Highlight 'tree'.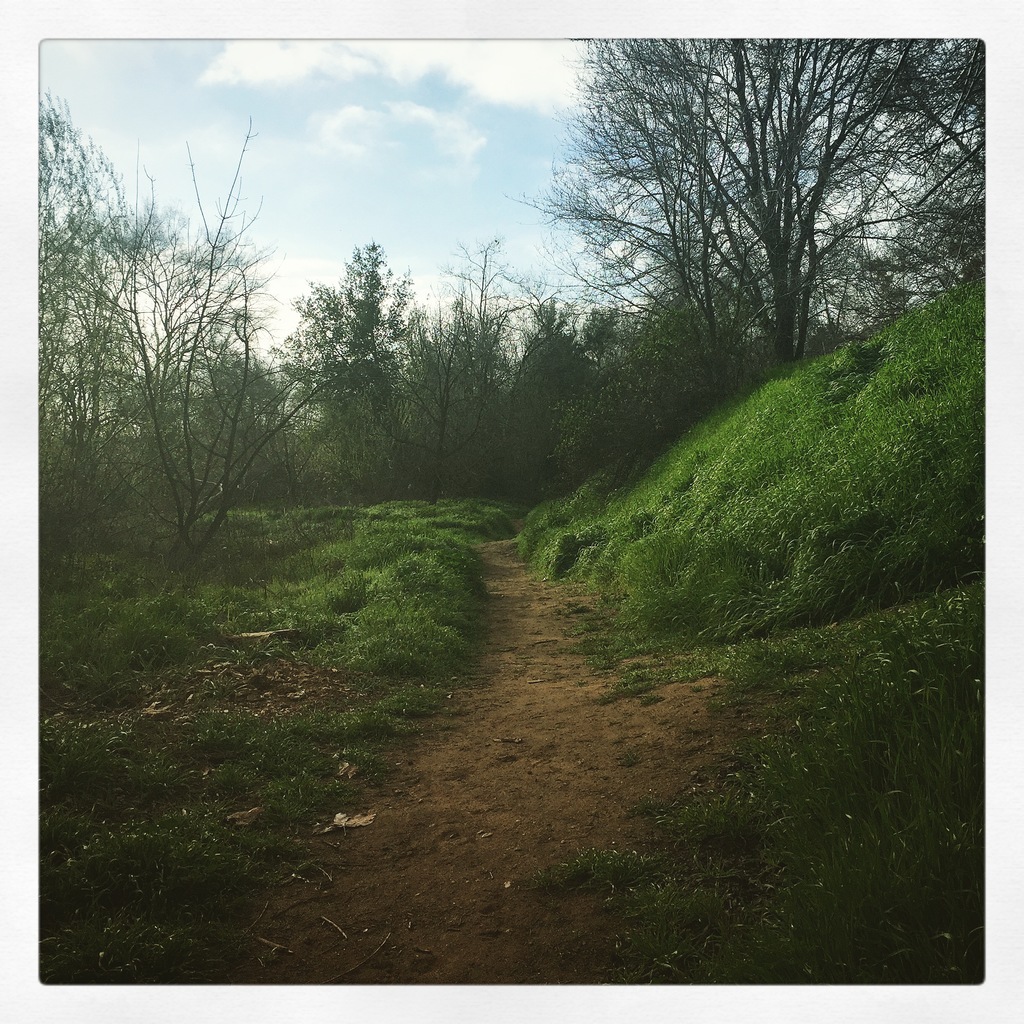
Highlighted region: rect(523, 37, 941, 424).
